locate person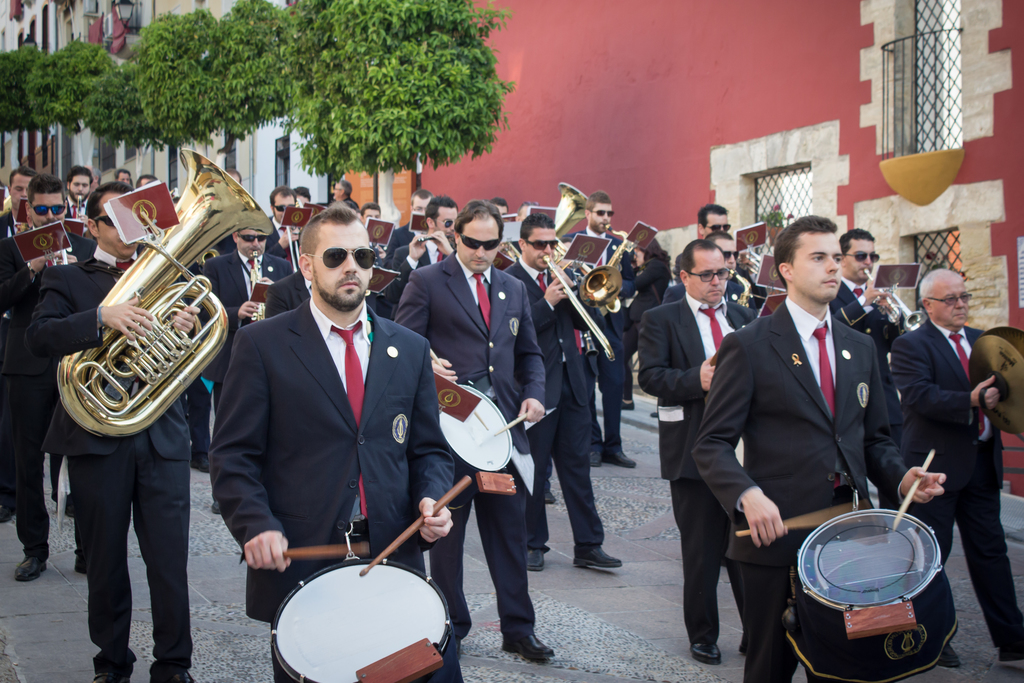
(left=885, top=269, right=1016, bottom=662)
